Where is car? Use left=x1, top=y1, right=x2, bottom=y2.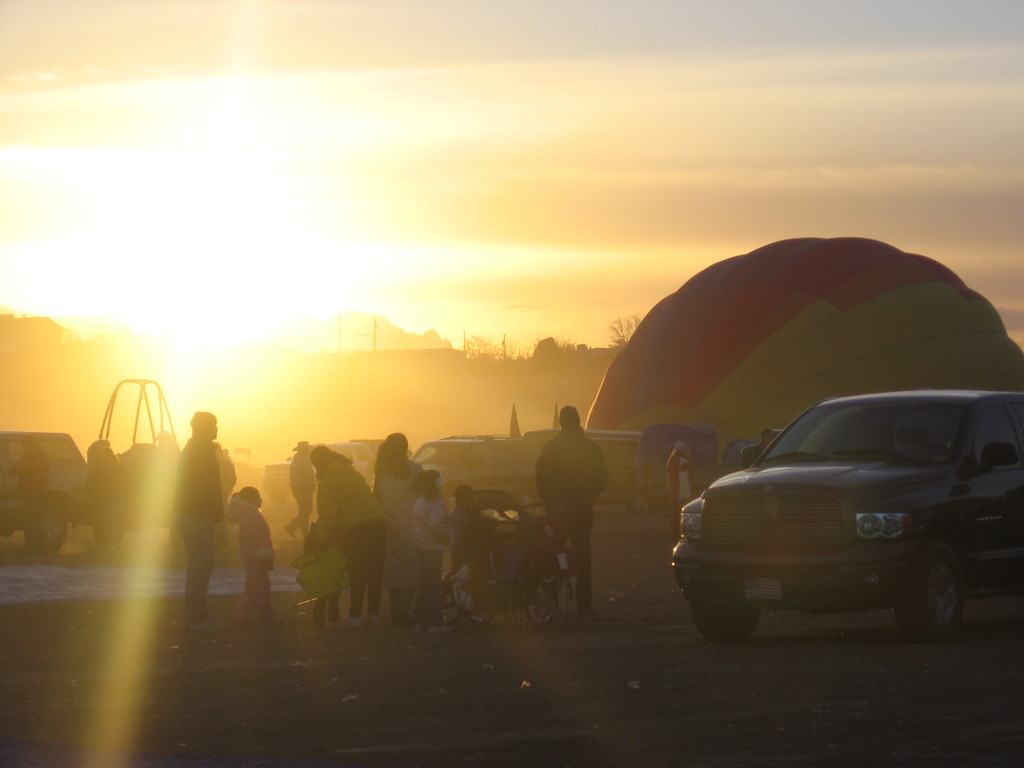
left=671, top=387, right=1023, bottom=643.
